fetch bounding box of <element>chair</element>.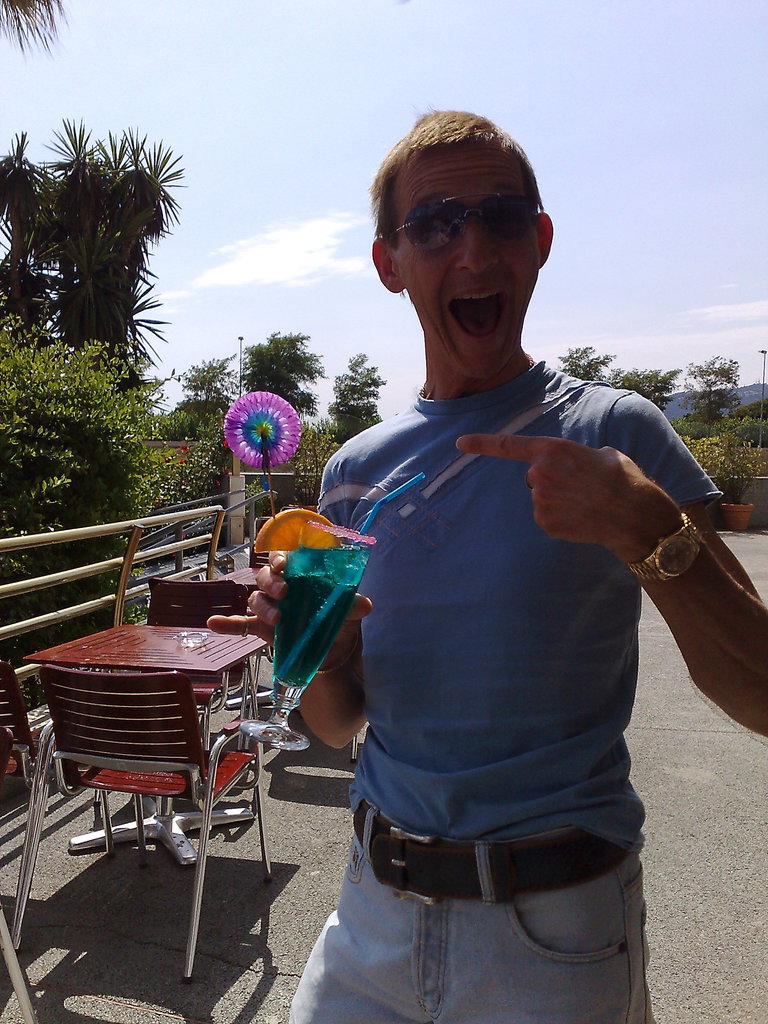
Bbox: left=242, top=548, right=352, bottom=764.
